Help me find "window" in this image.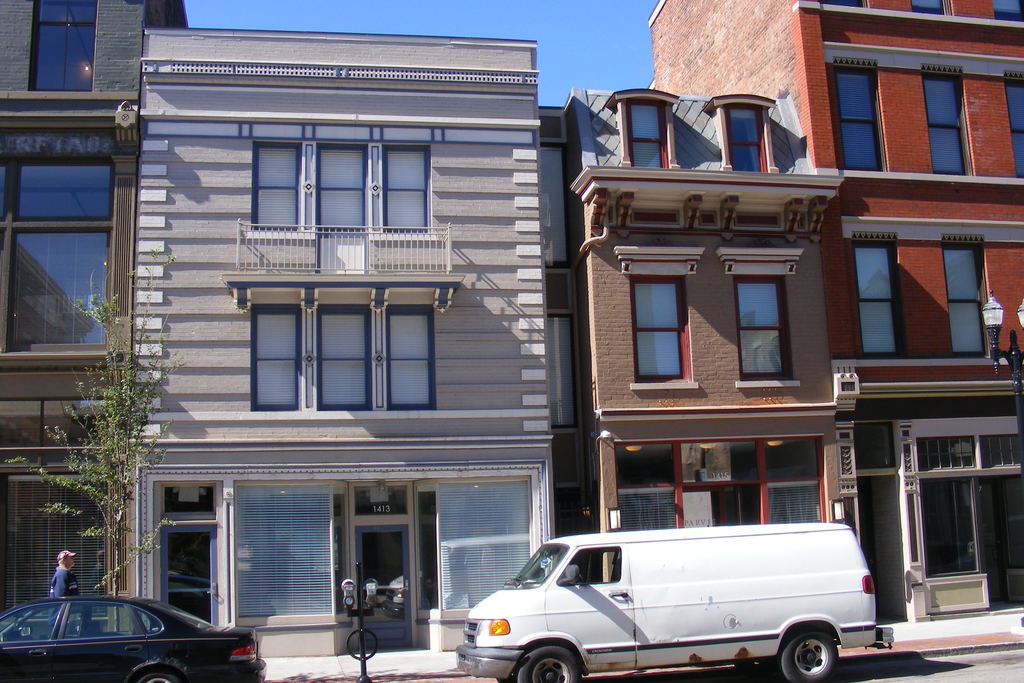
Found it: locate(723, 104, 769, 174).
